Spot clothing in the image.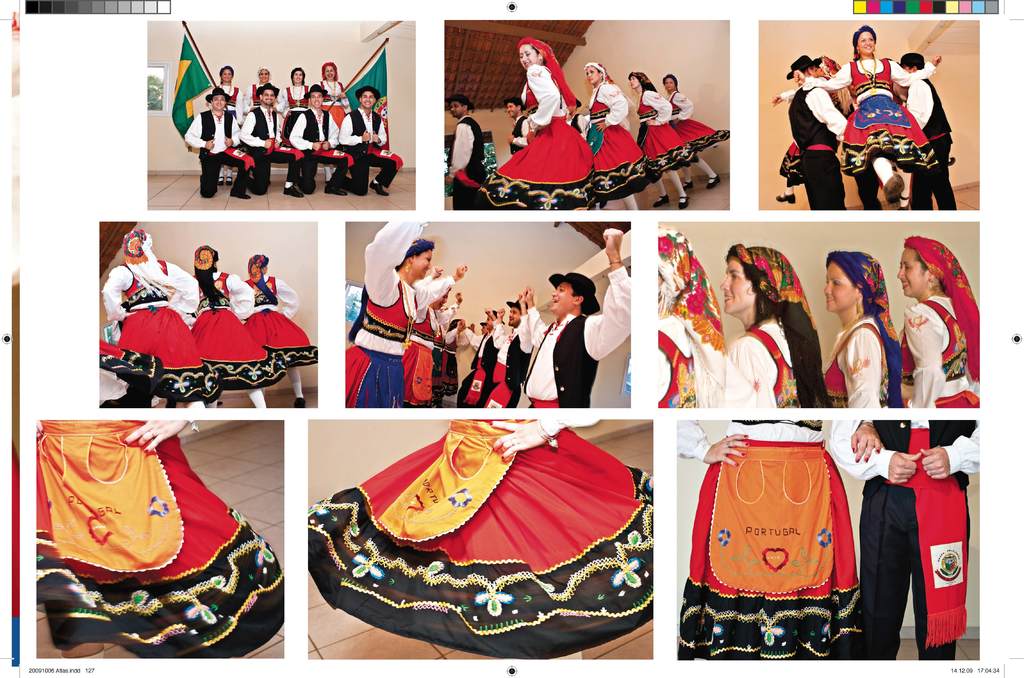
clothing found at x1=339 y1=104 x2=403 y2=197.
